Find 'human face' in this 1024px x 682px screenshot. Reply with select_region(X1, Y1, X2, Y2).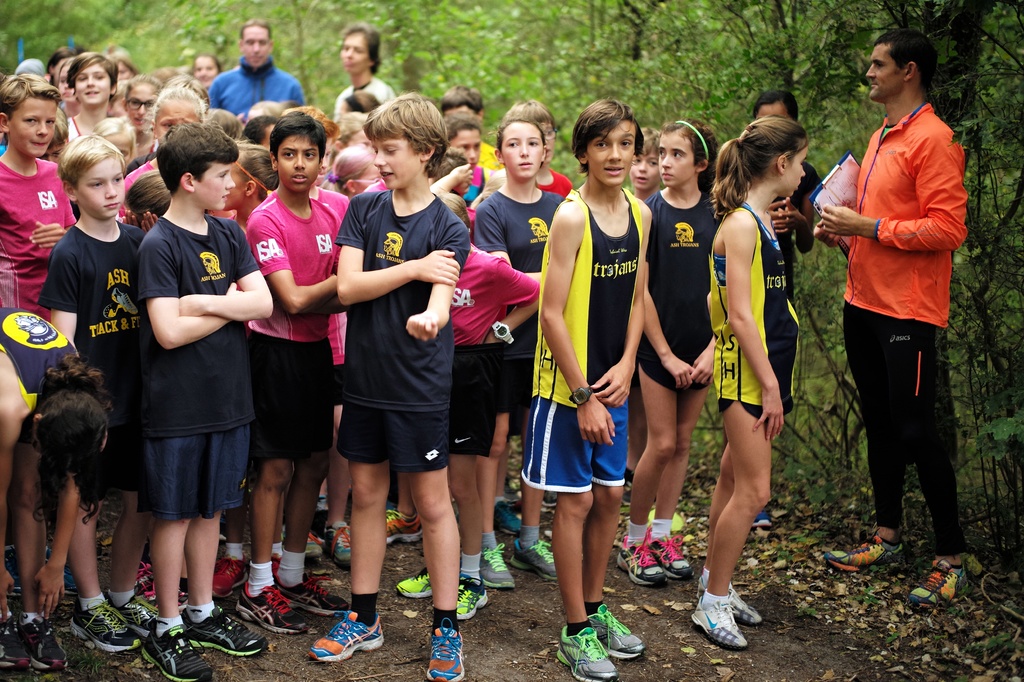
select_region(225, 160, 248, 212).
